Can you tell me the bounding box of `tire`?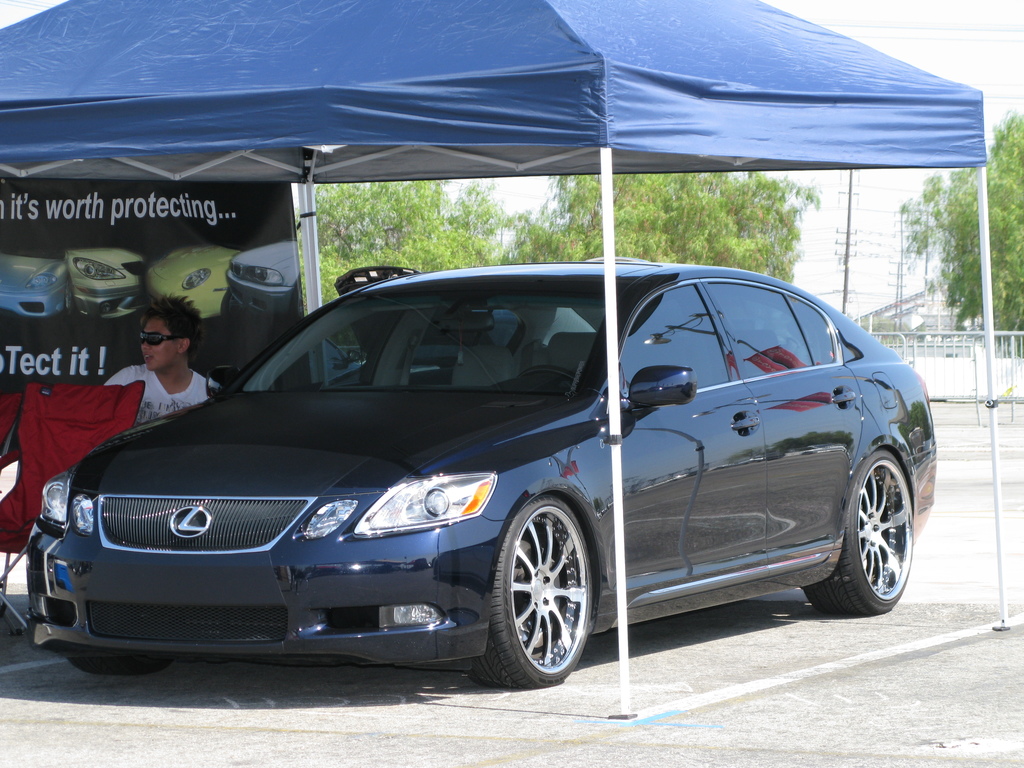
pyautogui.locateOnScreen(73, 659, 167, 680).
